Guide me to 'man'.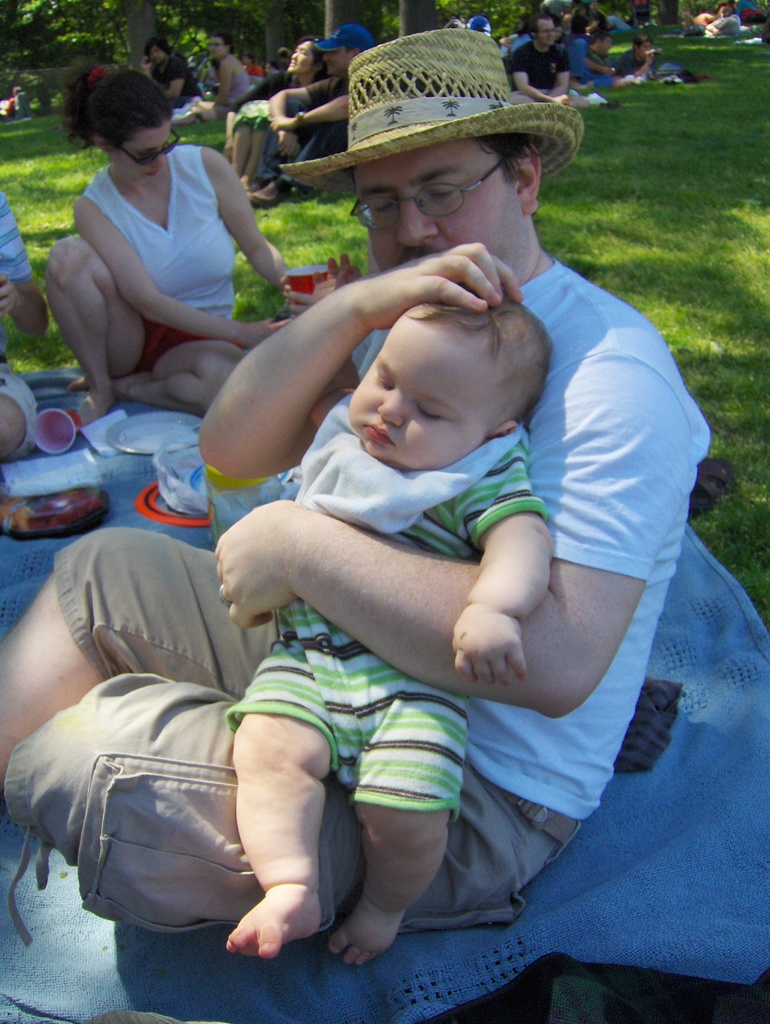
Guidance: 0:190:49:463.
